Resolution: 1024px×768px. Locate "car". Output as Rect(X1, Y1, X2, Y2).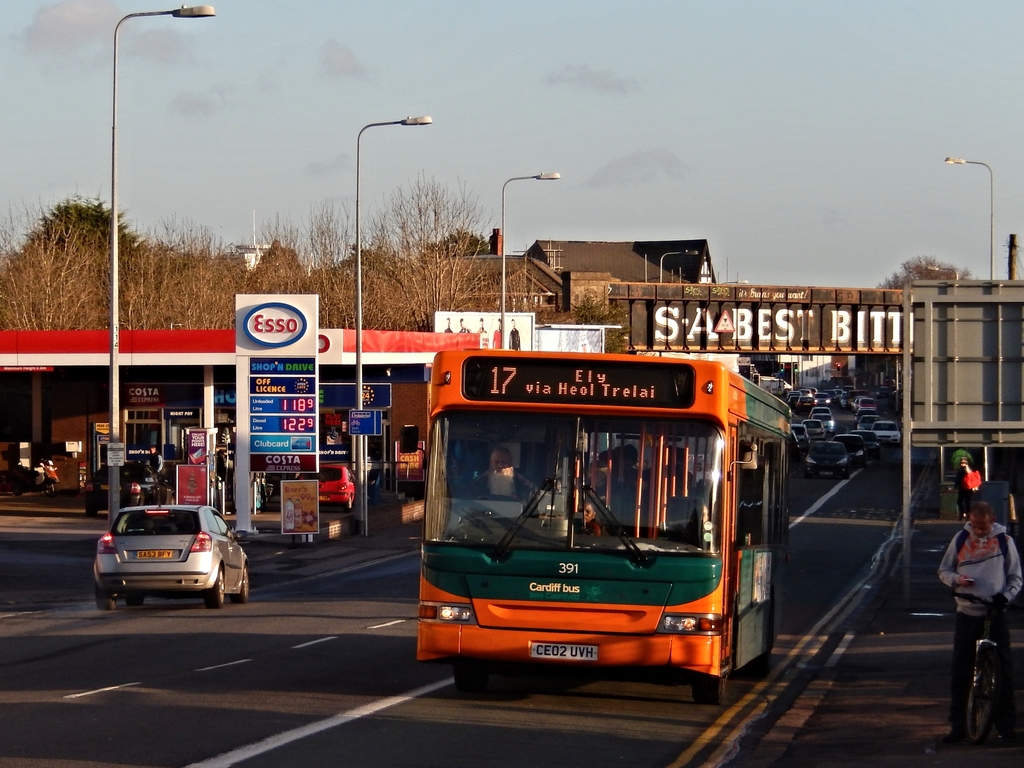
Rect(812, 414, 833, 433).
